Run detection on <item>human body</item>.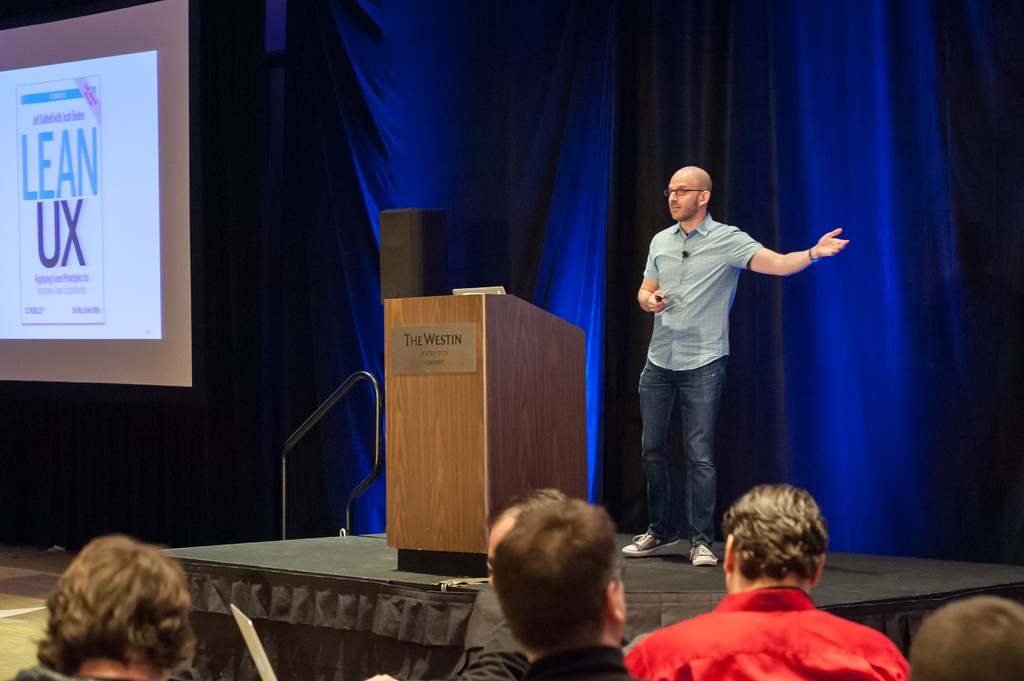
Result: box=[636, 180, 825, 583].
